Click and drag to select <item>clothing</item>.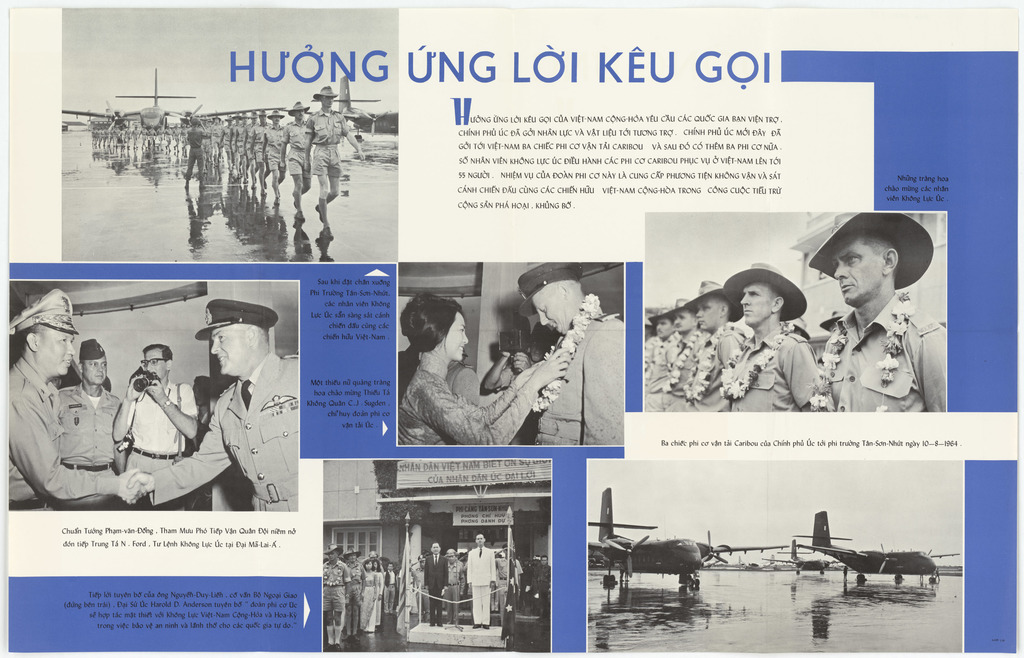
Selection: (left=823, top=293, right=948, bottom=412).
